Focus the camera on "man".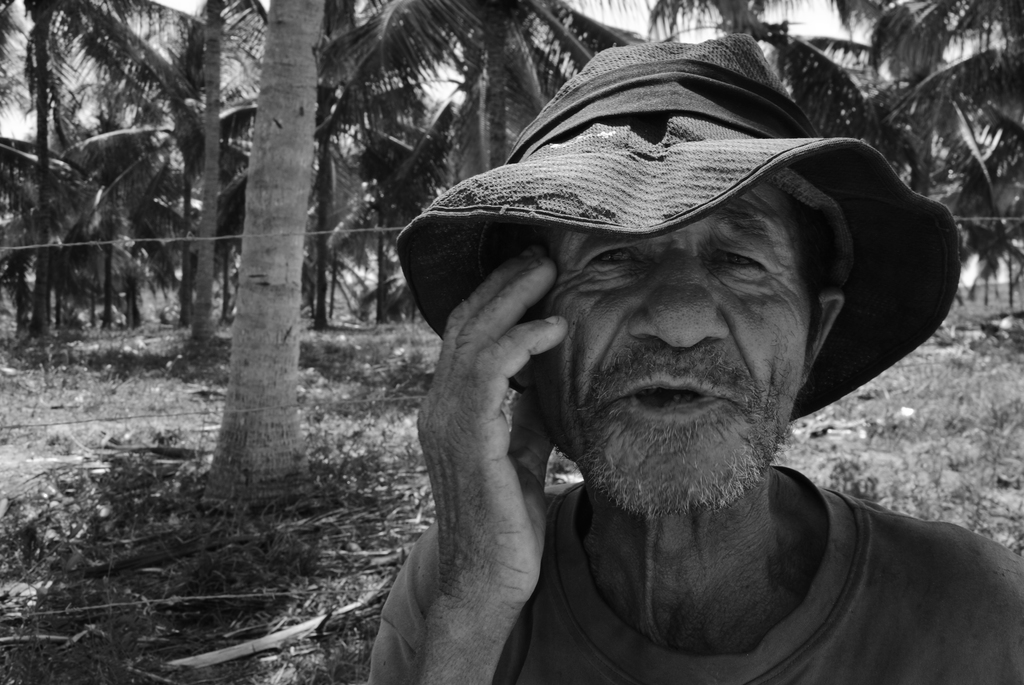
Focus region: bbox(340, 39, 1023, 684).
